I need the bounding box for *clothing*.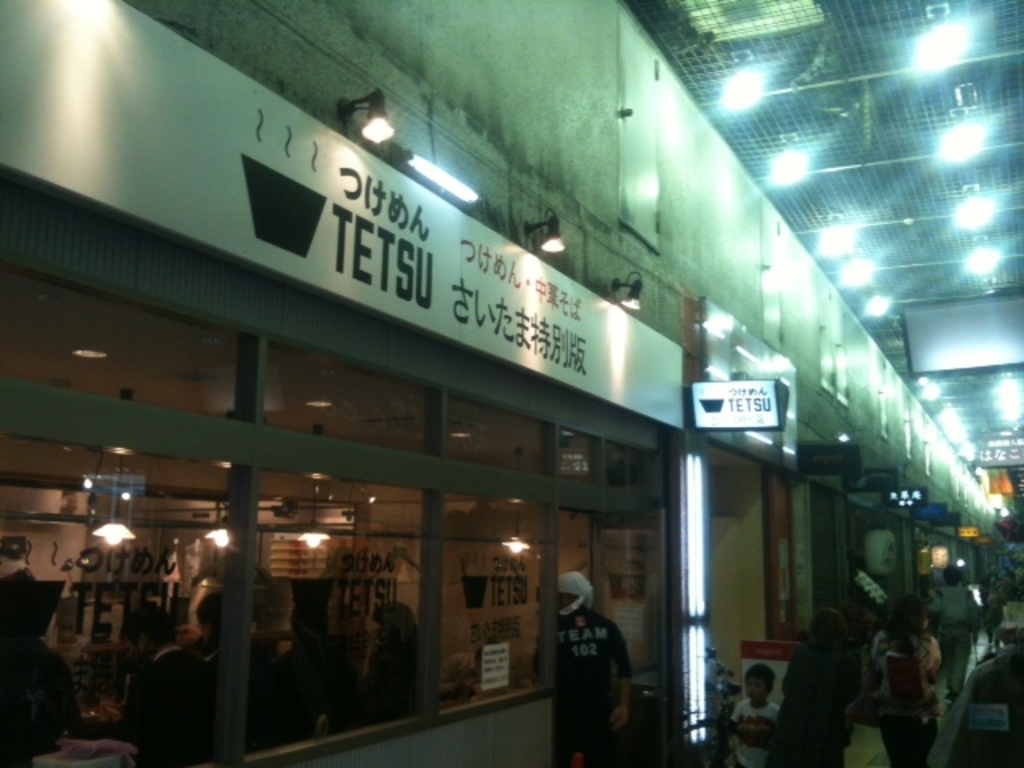
Here it is: 869:630:944:766.
